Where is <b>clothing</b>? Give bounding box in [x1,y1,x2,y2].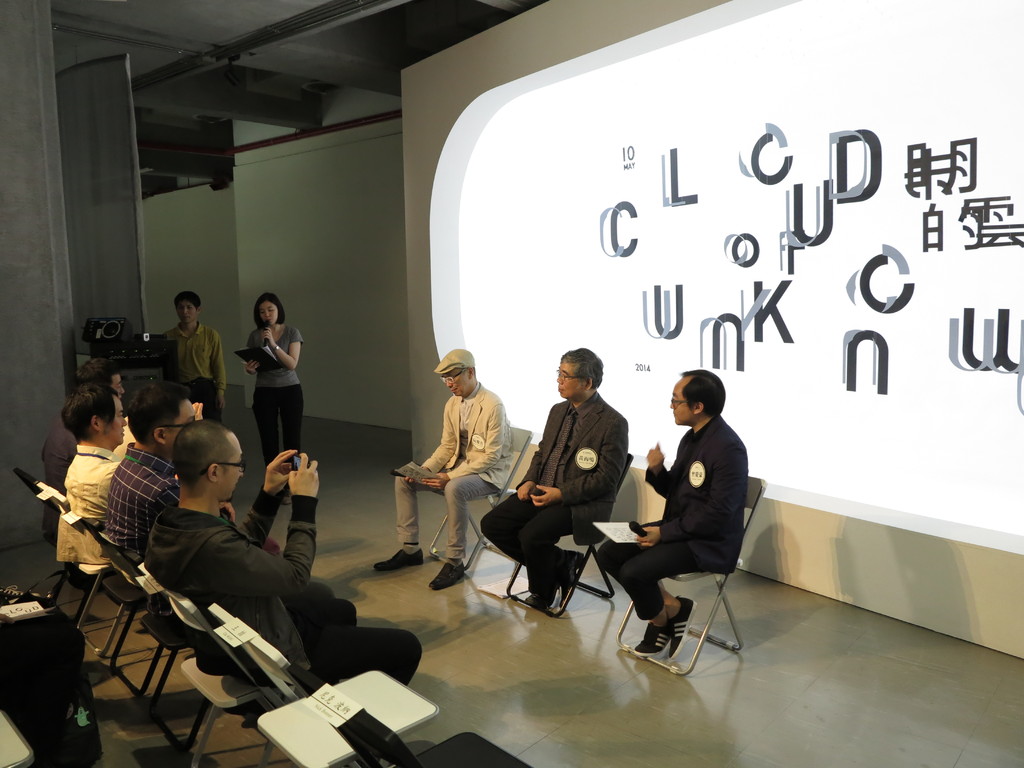
[0,595,82,740].
